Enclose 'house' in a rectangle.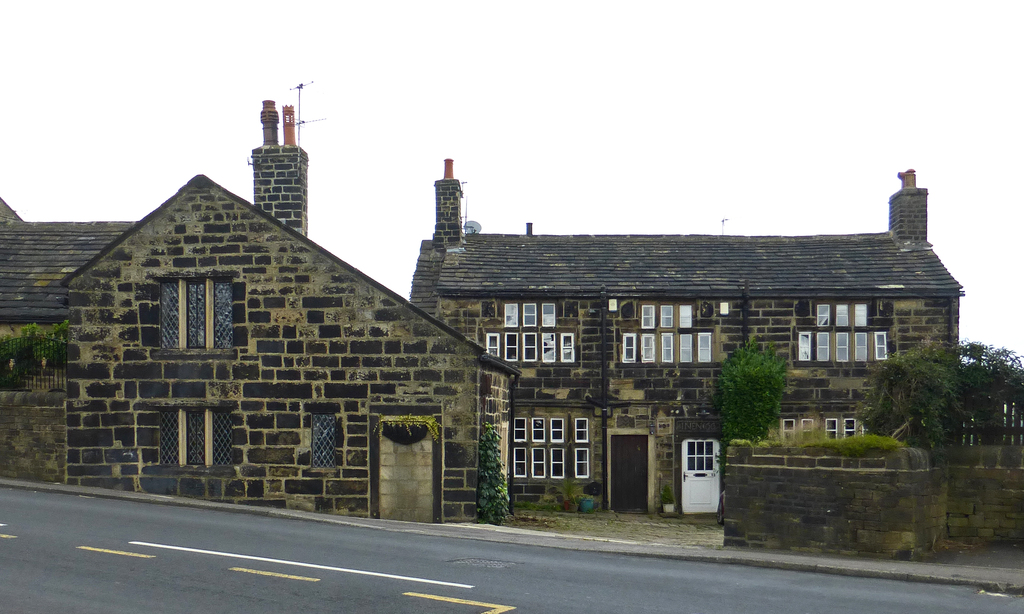
406/155/968/524.
